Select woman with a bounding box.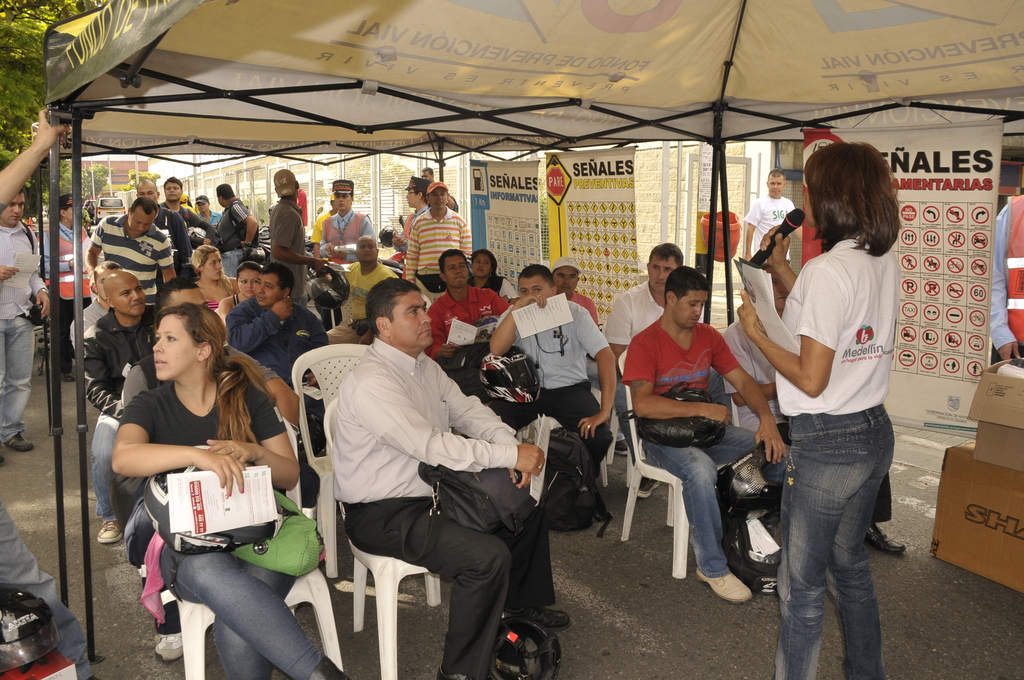
<region>216, 256, 262, 316</region>.
